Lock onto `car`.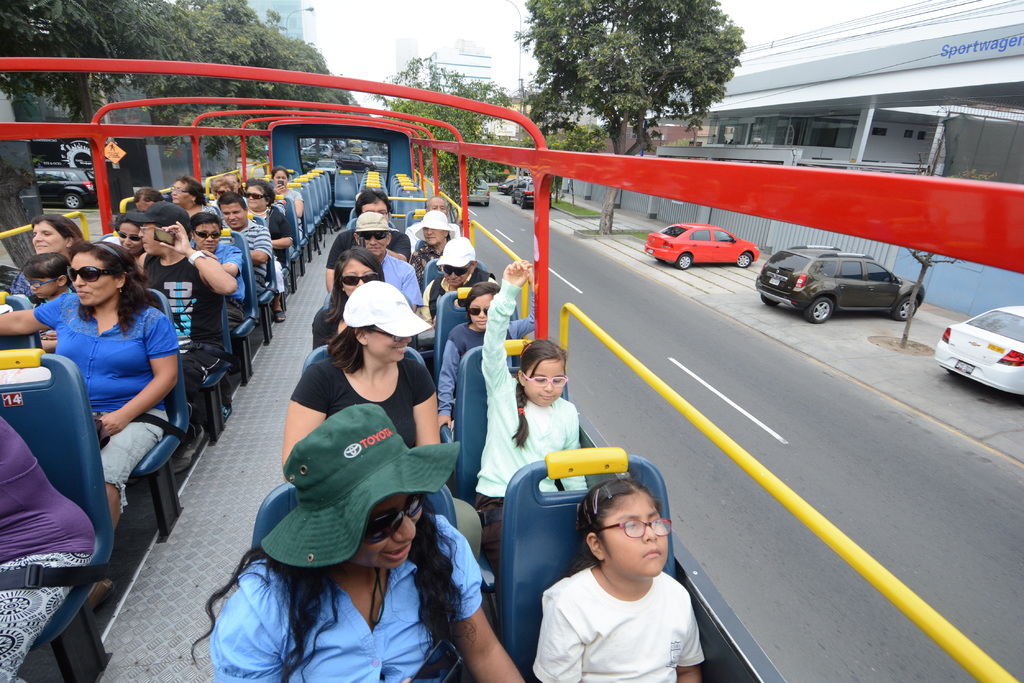
Locked: (639, 216, 758, 276).
